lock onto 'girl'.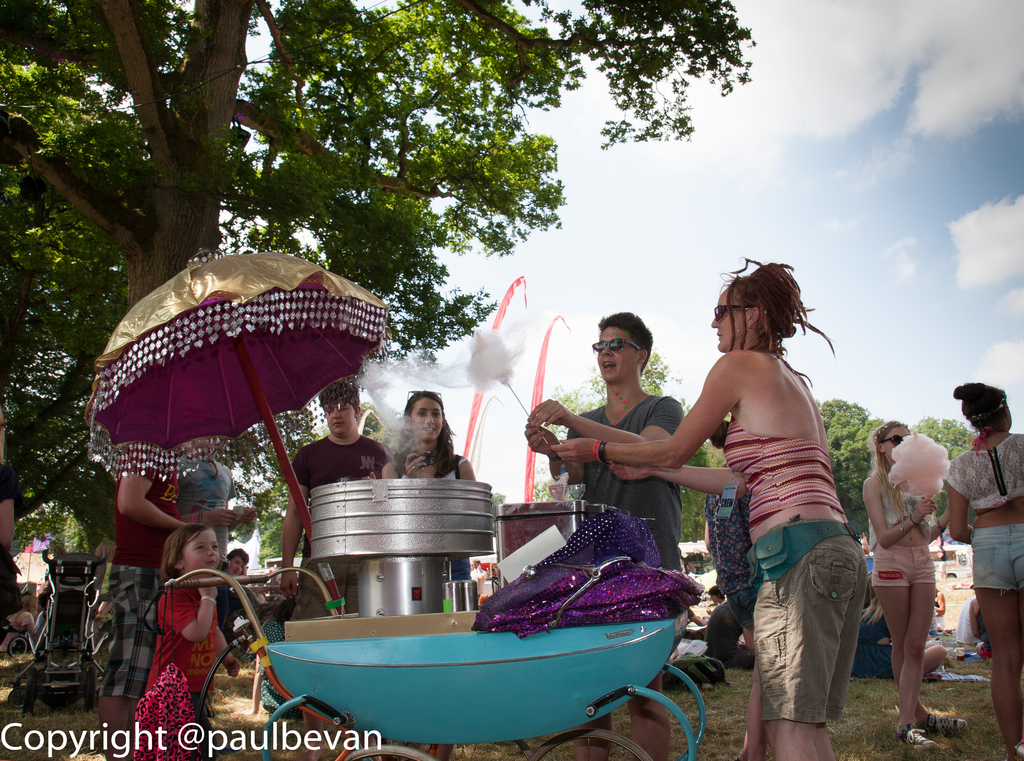
Locked: BBox(132, 525, 243, 760).
